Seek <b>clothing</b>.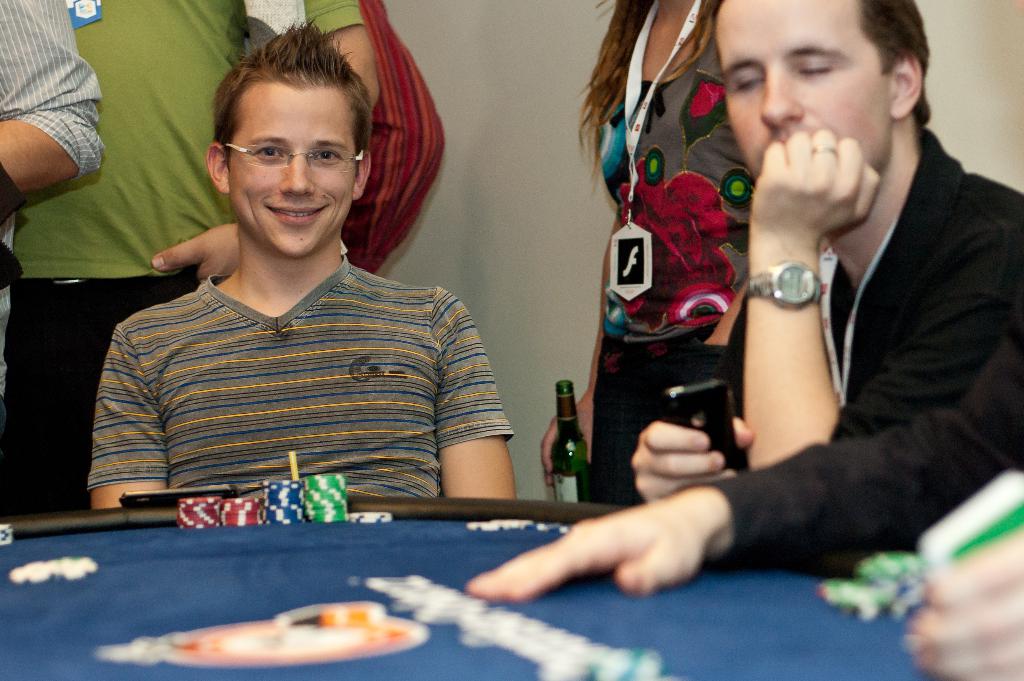
x1=0, y1=0, x2=364, y2=519.
